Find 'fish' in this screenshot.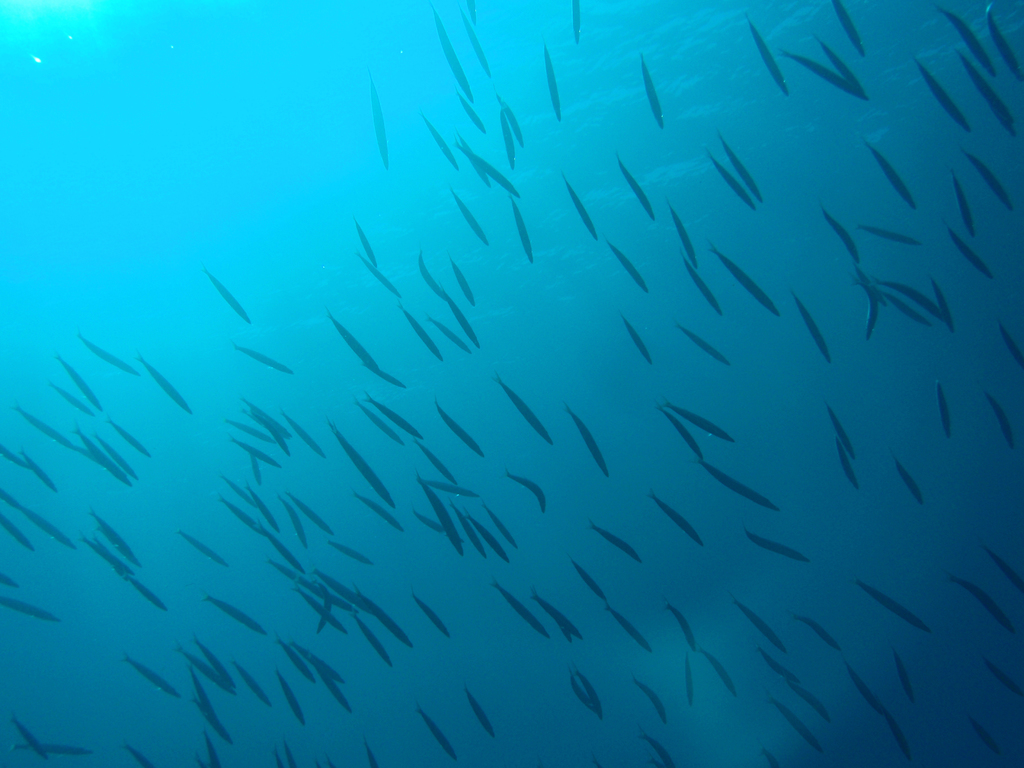
The bounding box for 'fish' is 508, 472, 547, 516.
